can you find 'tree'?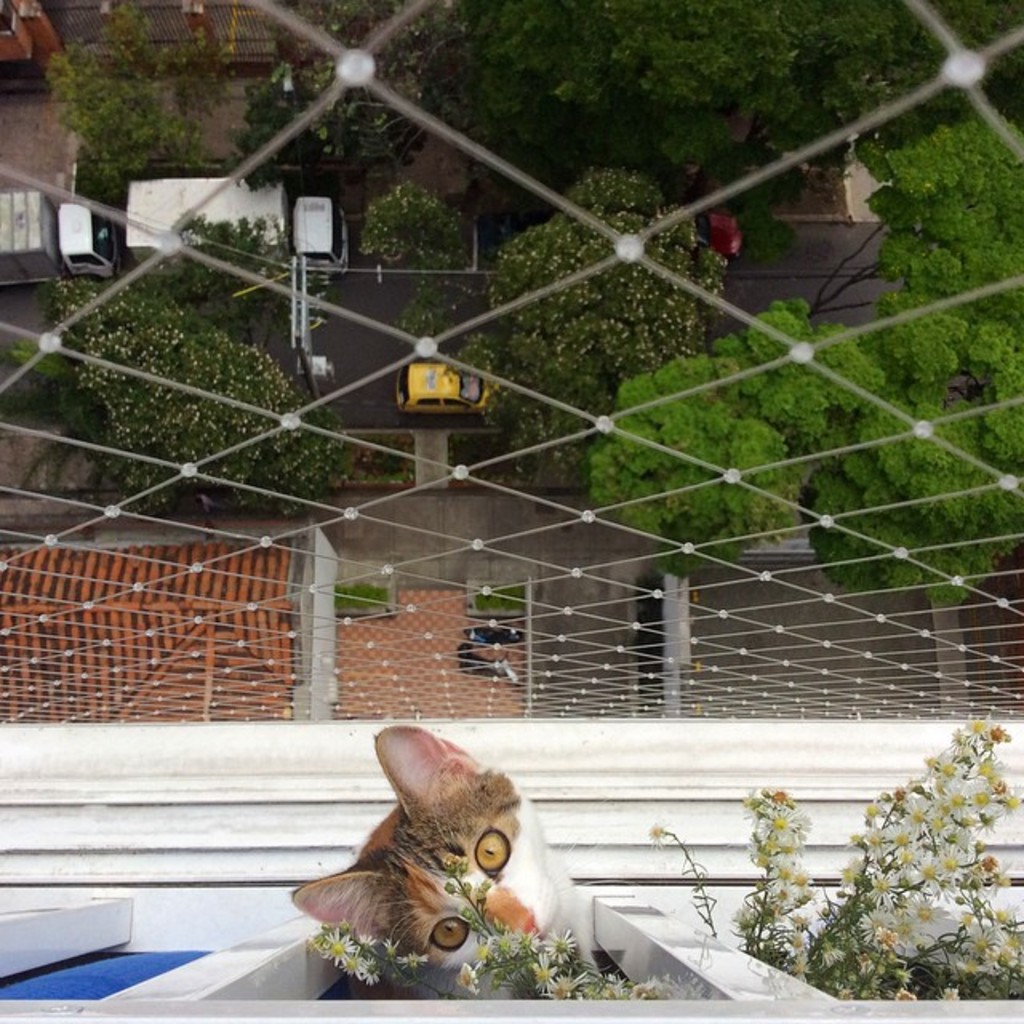
Yes, bounding box: BBox(230, 54, 338, 170).
